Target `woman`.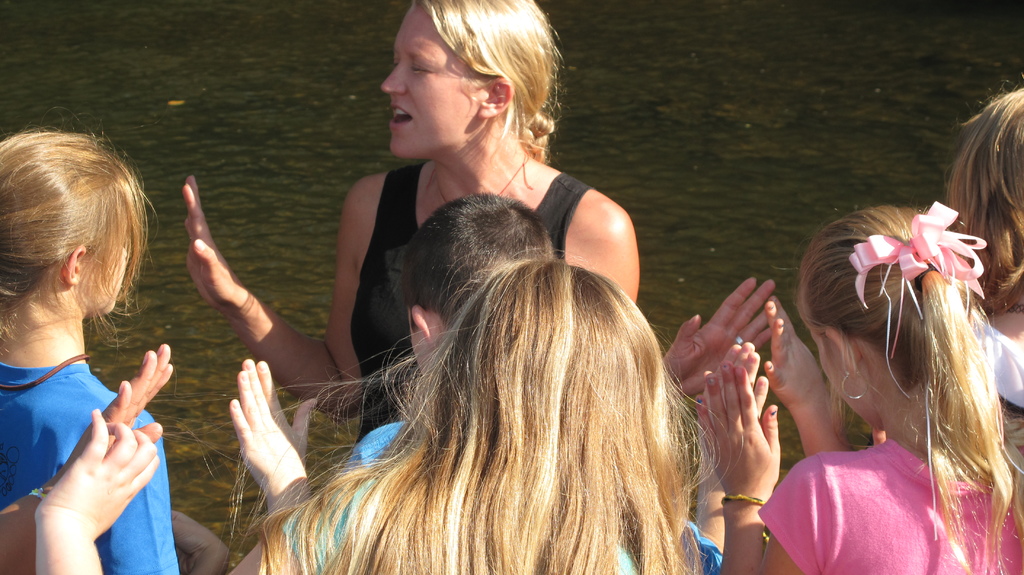
Target region: box(186, 0, 778, 445).
